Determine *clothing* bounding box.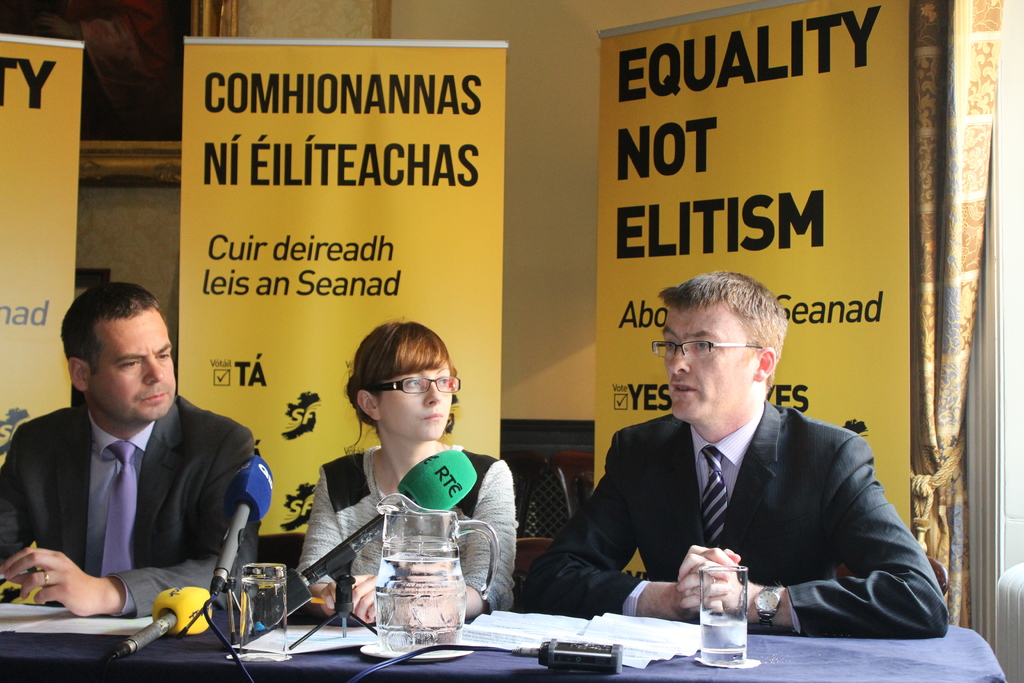
Determined: [left=299, top=443, right=521, bottom=629].
